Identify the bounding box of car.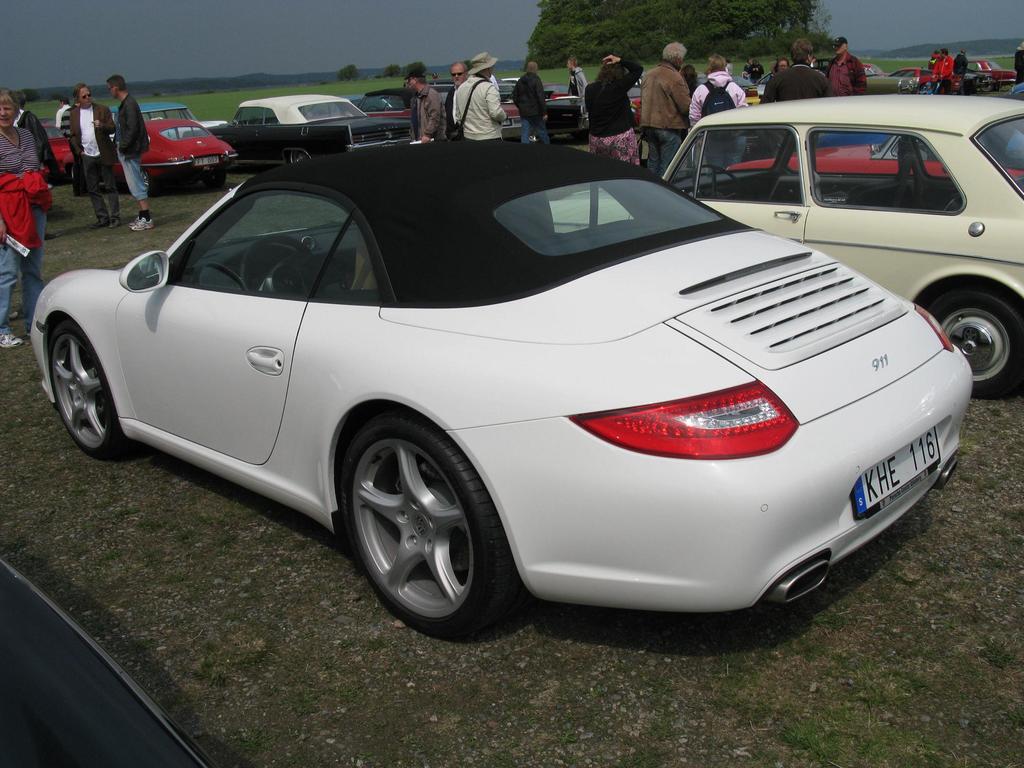
[x1=965, y1=56, x2=1015, y2=83].
